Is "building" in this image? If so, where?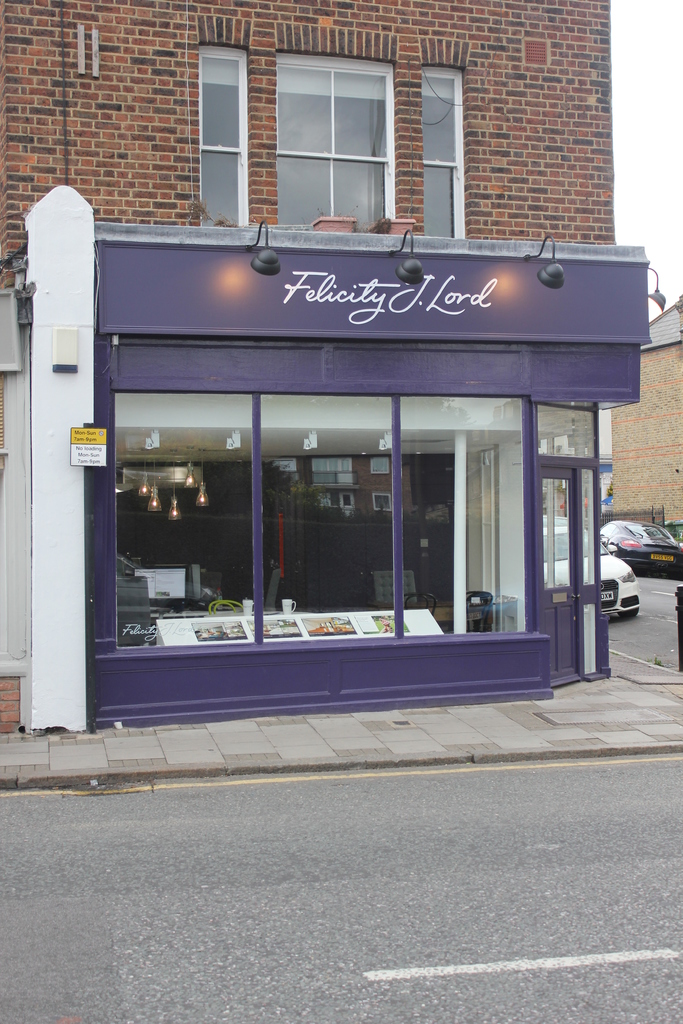
Yes, at bbox(0, 0, 650, 715).
